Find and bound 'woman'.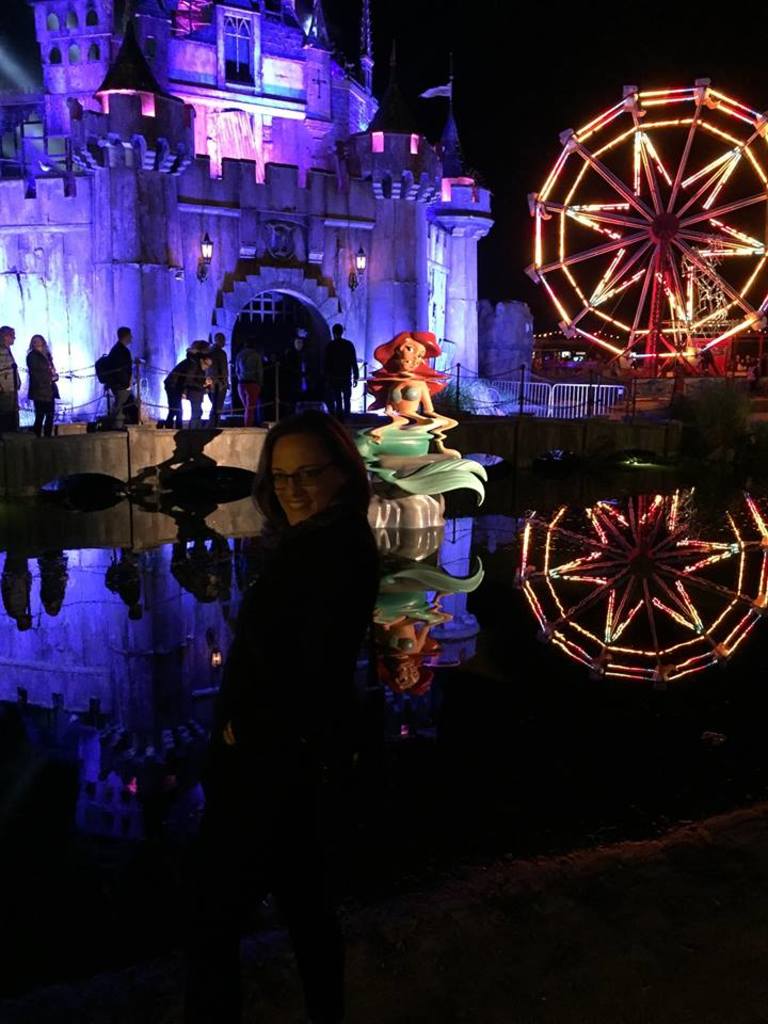
Bound: region(27, 335, 64, 441).
